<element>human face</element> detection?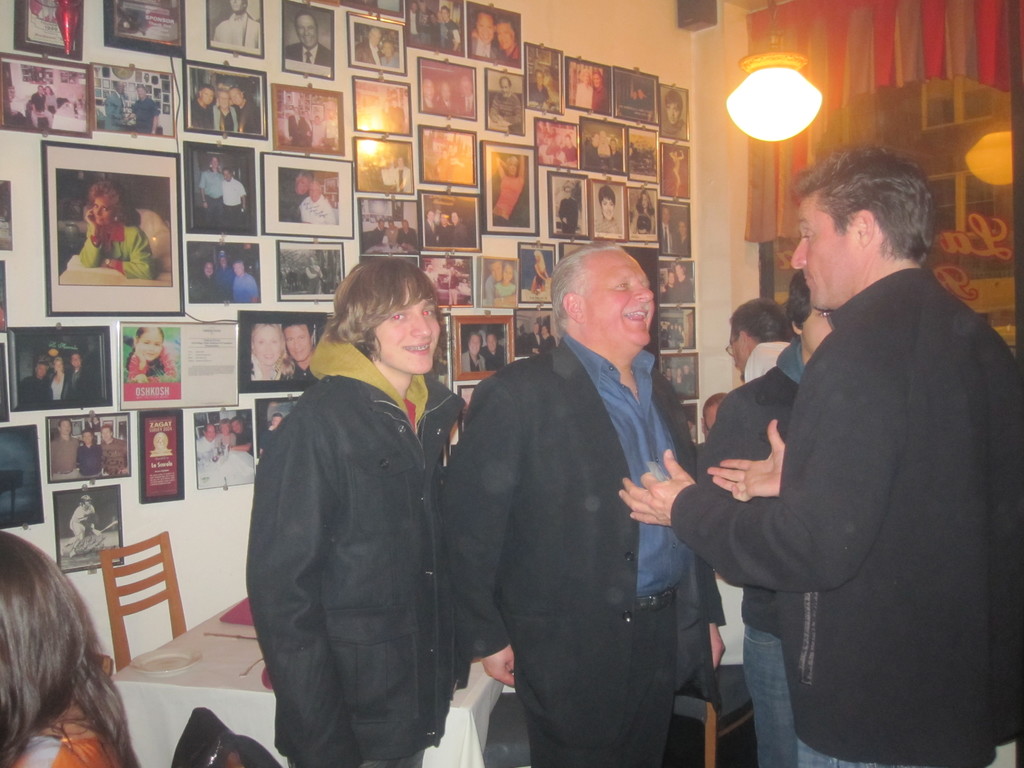
[x1=470, y1=337, x2=481, y2=356]
